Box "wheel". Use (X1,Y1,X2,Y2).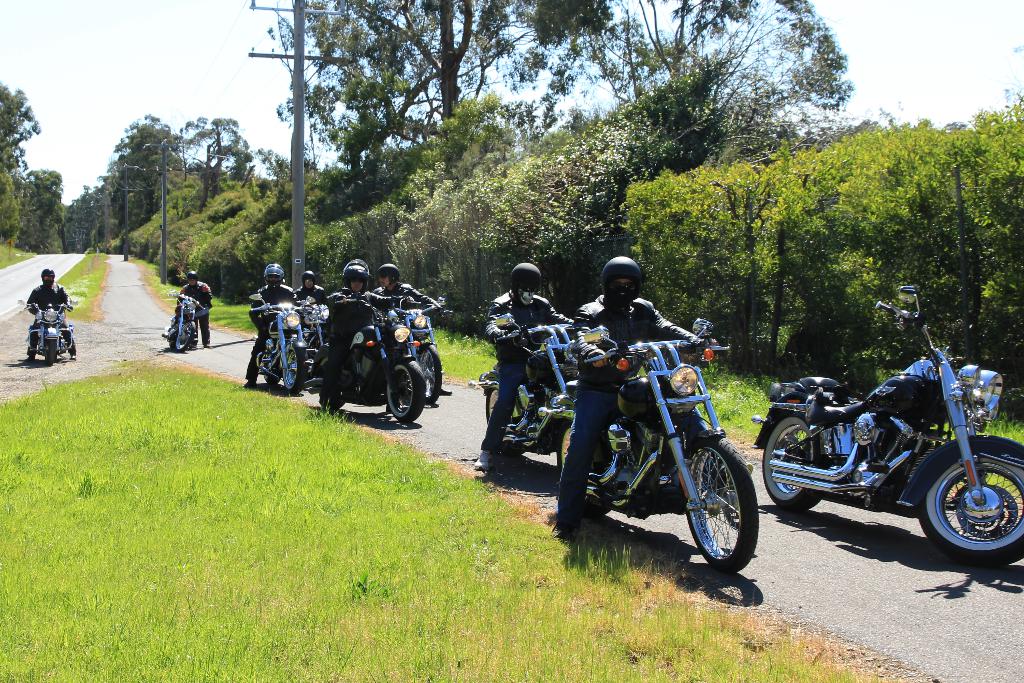
(282,347,307,395).
